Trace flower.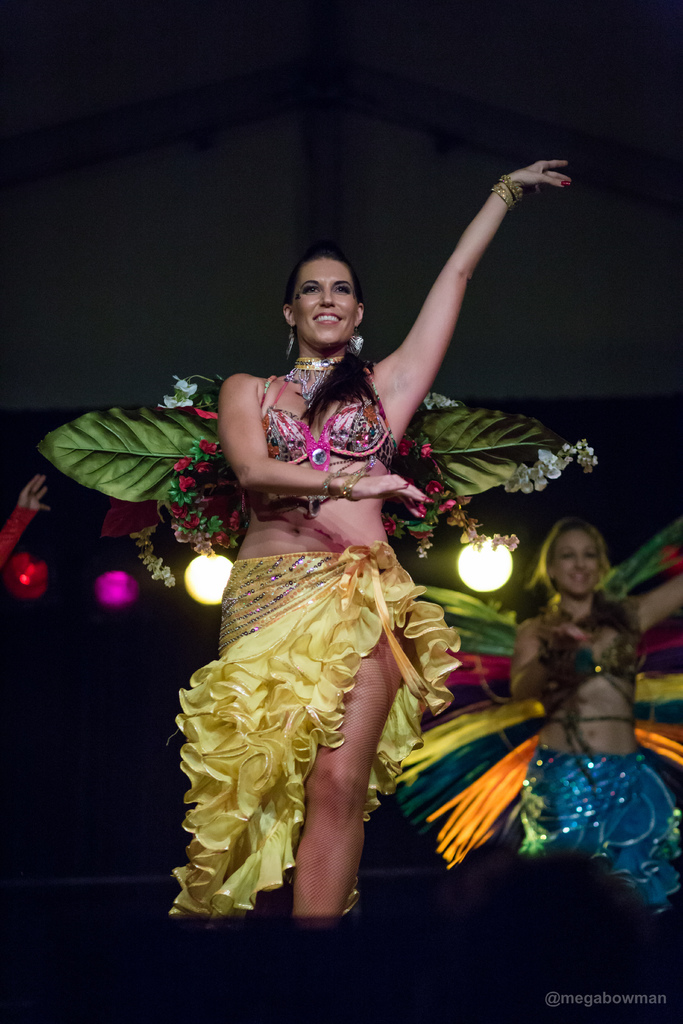
Traced to (x1=408, y1=500, x2=429, y2=519).
